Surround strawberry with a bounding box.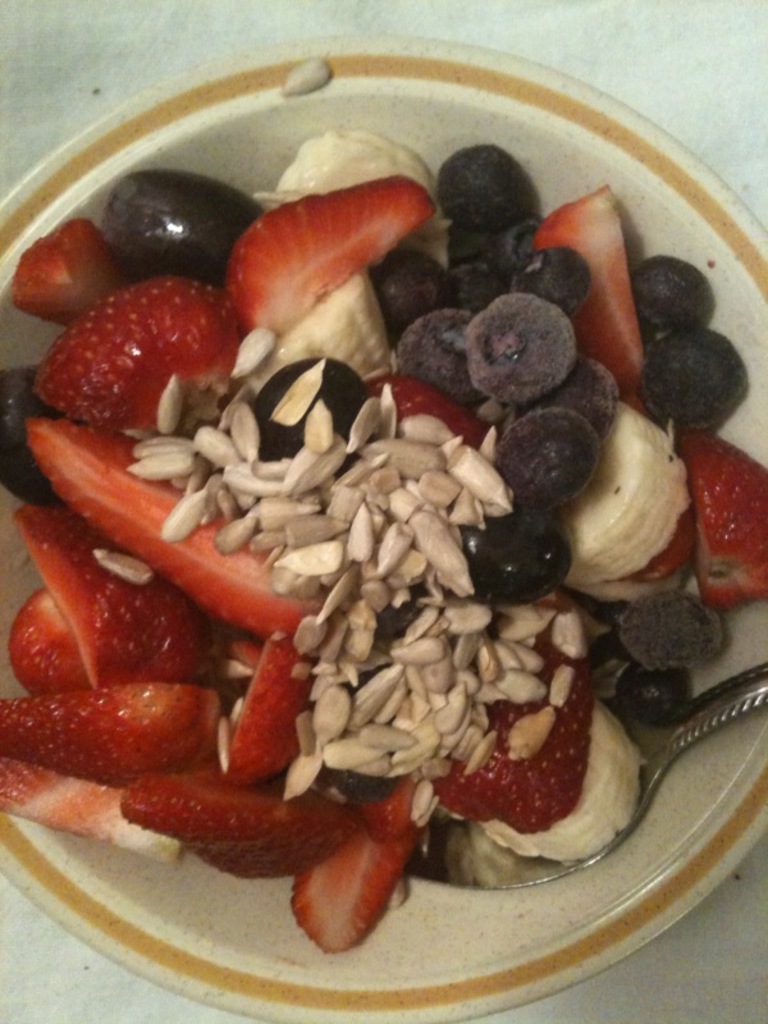
bbox=[114, 767, 343, 886].
